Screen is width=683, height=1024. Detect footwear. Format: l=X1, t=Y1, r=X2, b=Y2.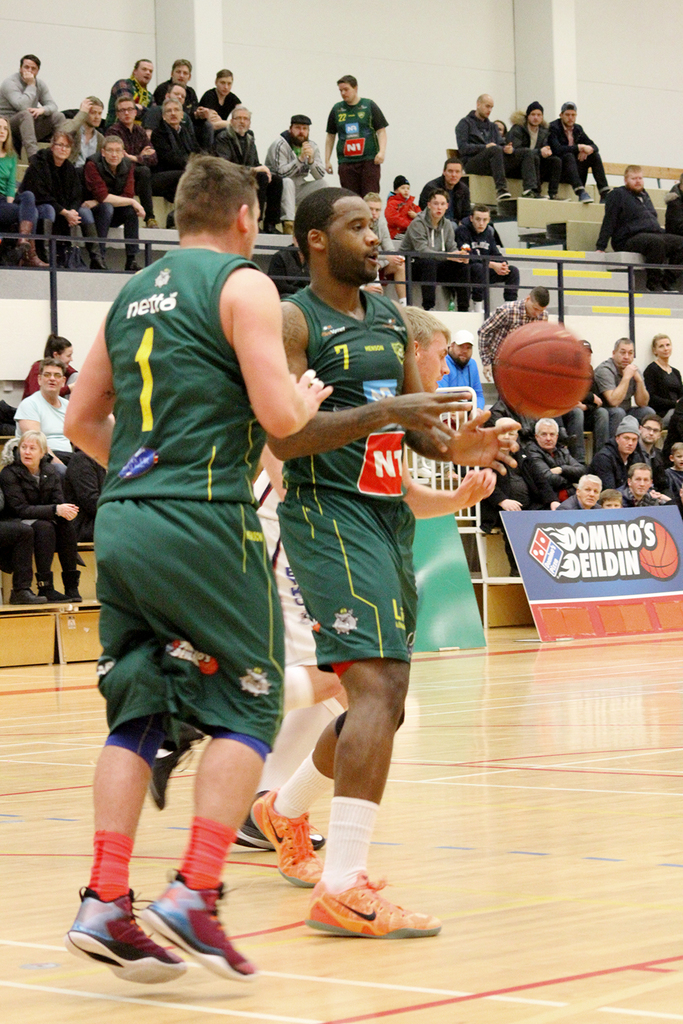
l=125, t=224, r=145, b=282.
